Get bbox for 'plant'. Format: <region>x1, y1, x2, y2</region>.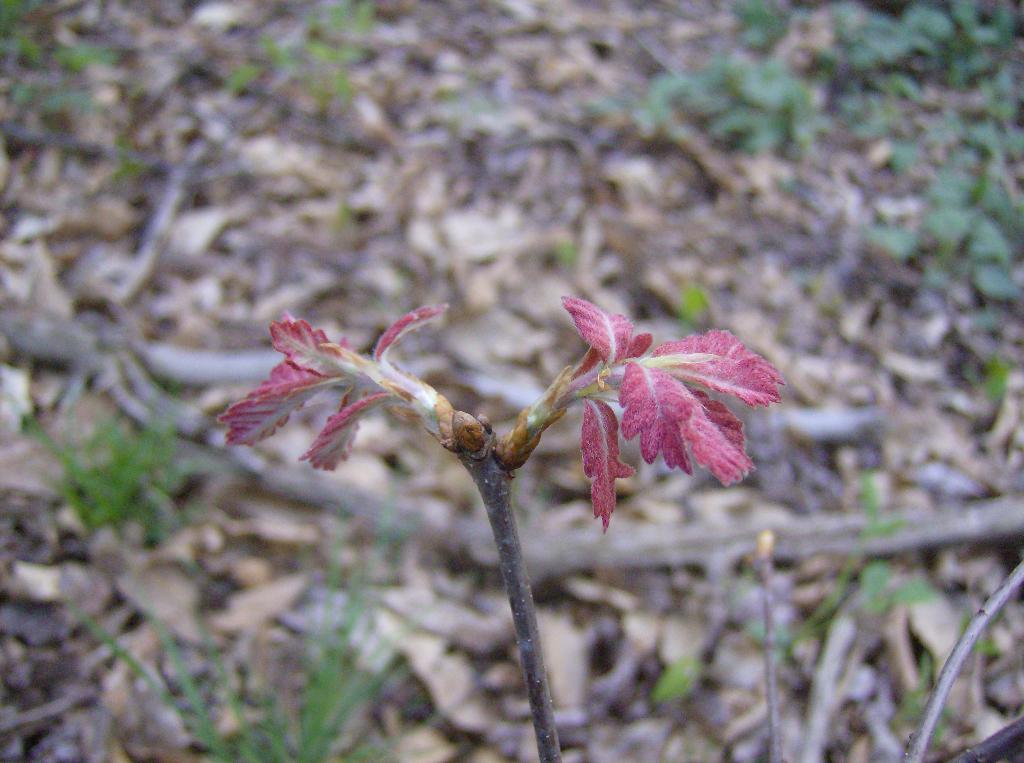
<region>220, 287, 783, 762</region>.
